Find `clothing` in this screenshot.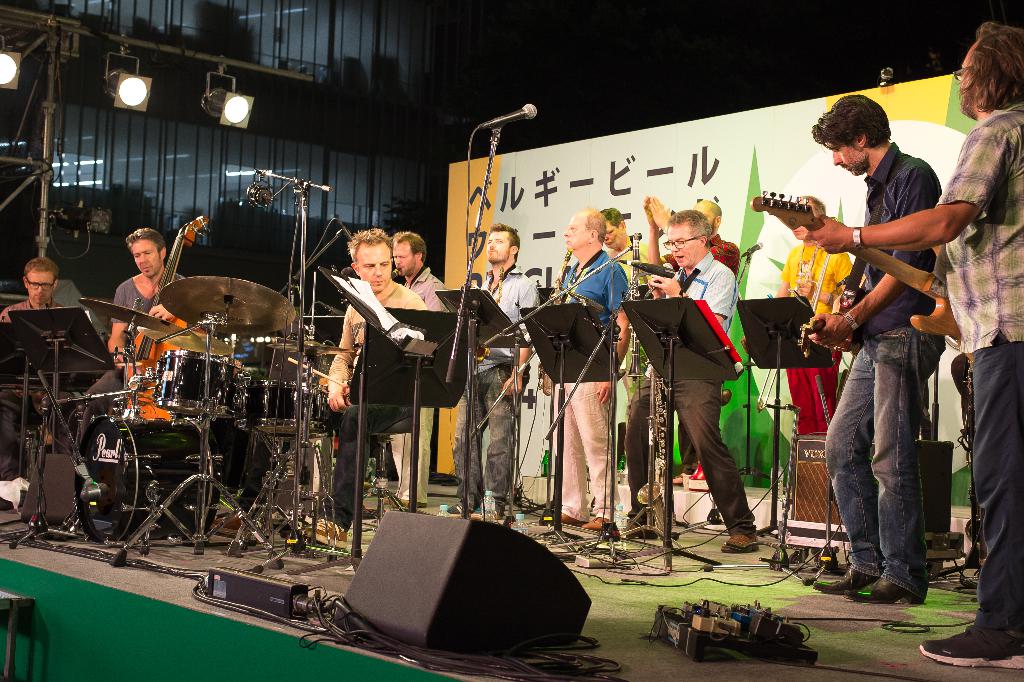
The bounding box for `clothing` is x1=0 y1=299 x2=63 y2=481.
